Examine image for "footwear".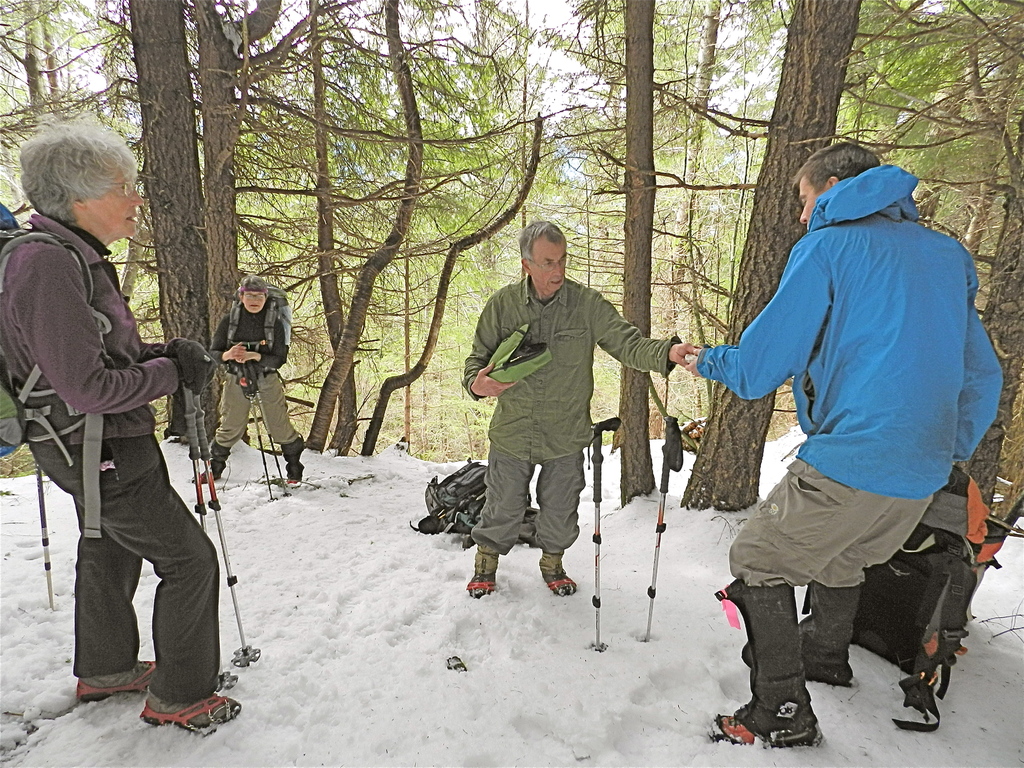
Examination result: <region>467, 575, 493, 600</region>.
